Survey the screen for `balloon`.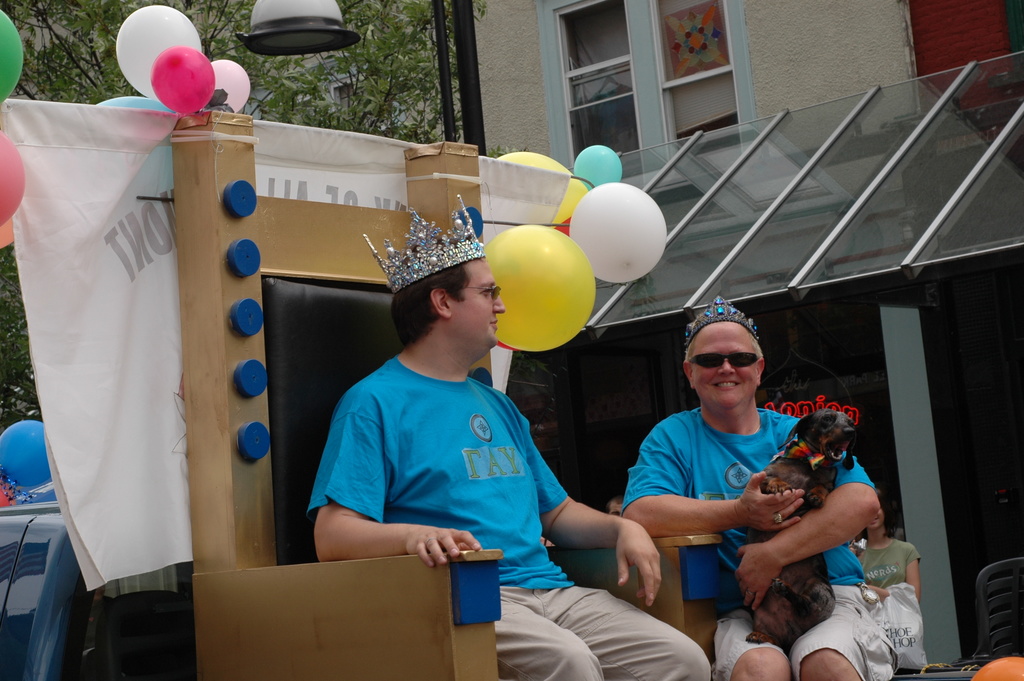
Survey found: region(210, 56, 253, 113).
